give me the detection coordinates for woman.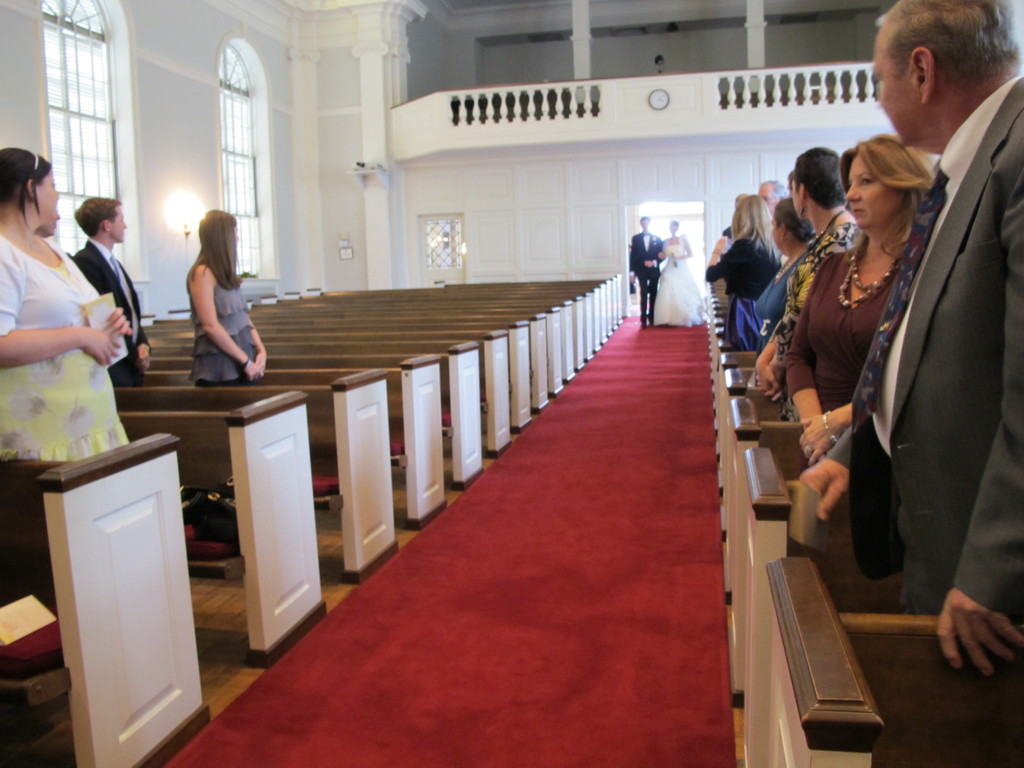
l=711, t=183, r=774, b=342.
